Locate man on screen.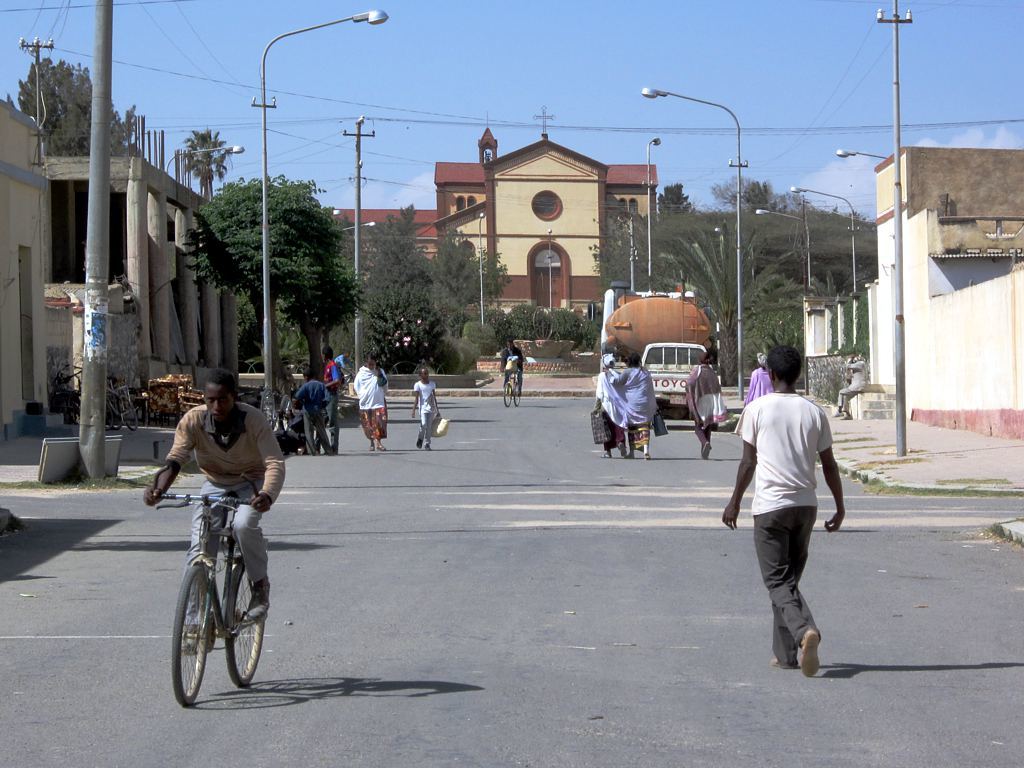
On screen at 147/352/292/648.
